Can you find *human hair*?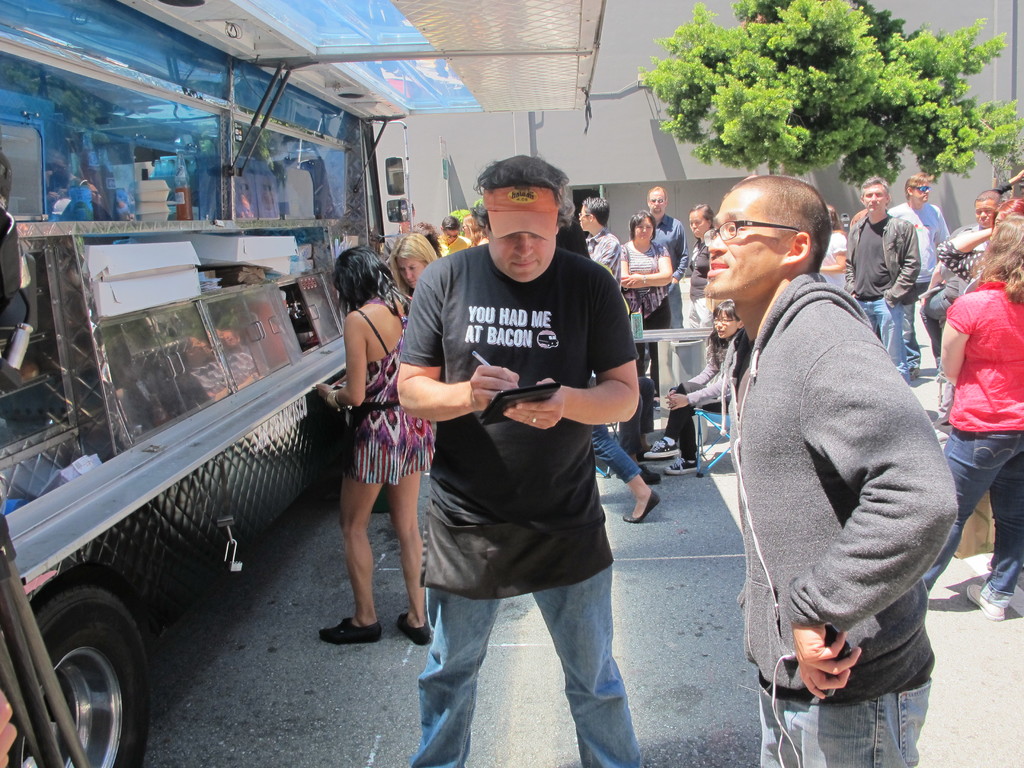
Yes, bounding box: detection(903, 172, 929, 198).
